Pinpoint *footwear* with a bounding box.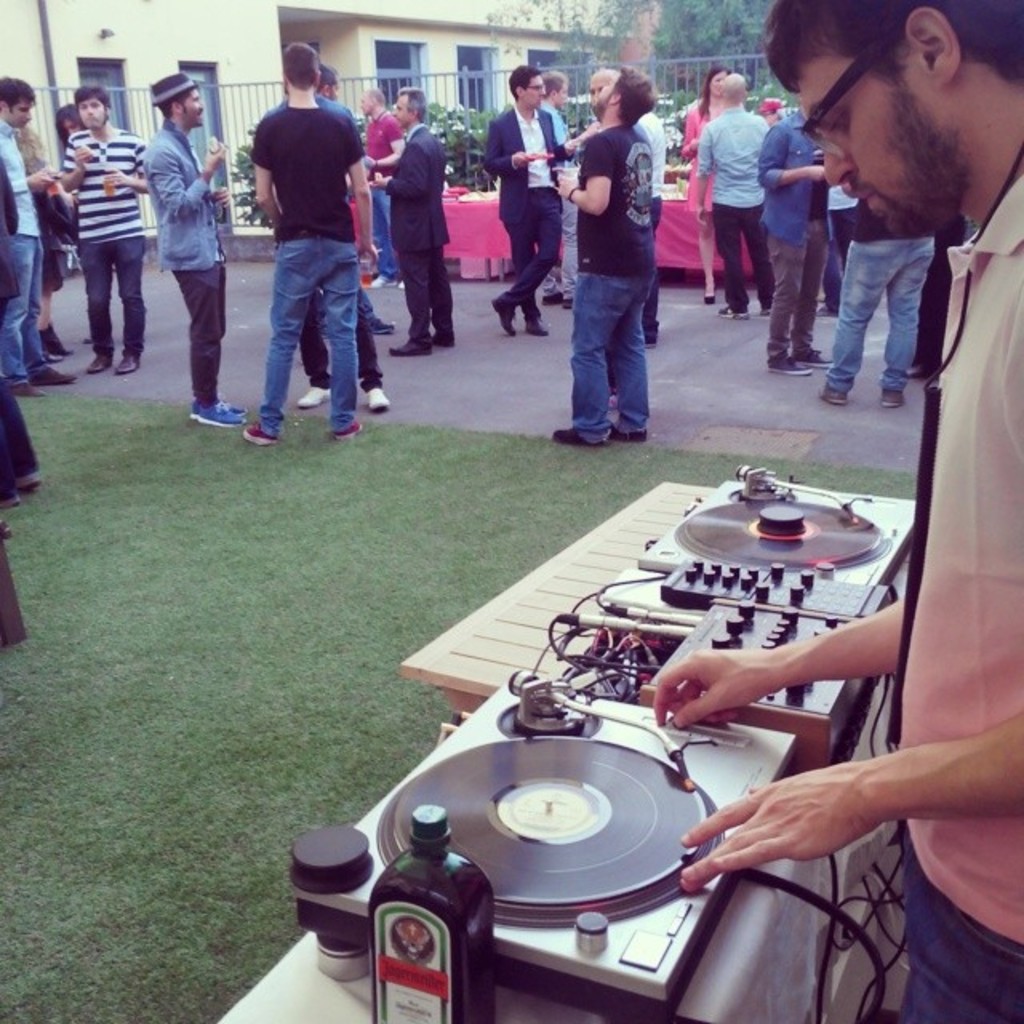
bbox=(10, 378, 37, 395).
